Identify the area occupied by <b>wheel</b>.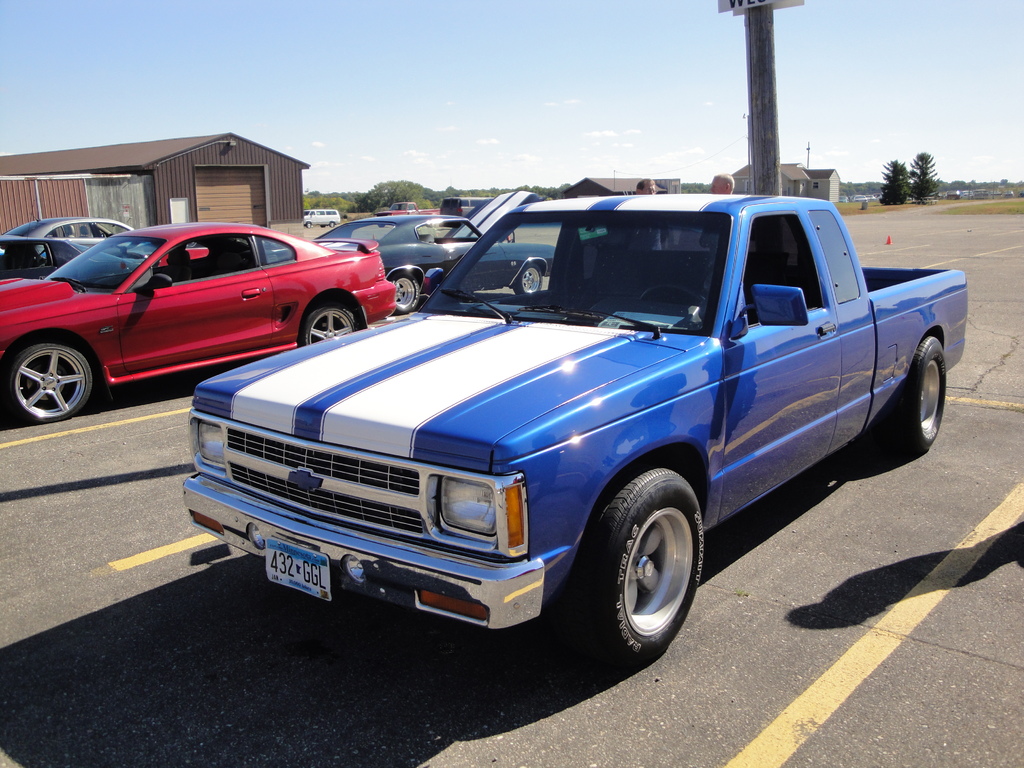
Area: {"left": 389, "top": 271, "right": 418, "bottom": 316}.
